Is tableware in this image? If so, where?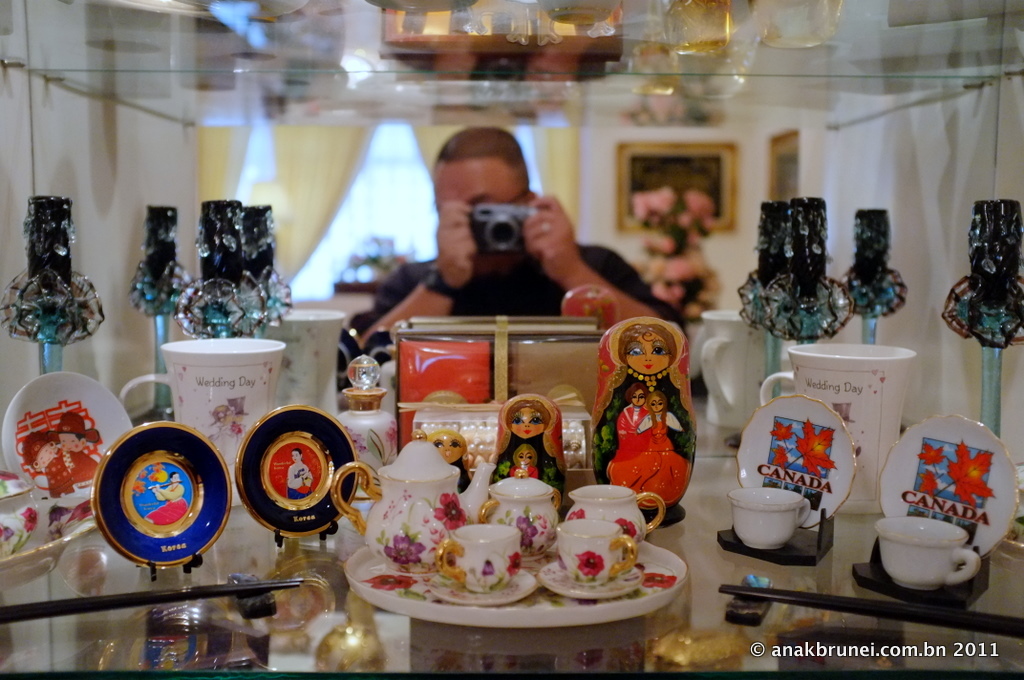
Yes, at (437, 521, 522, 594).
